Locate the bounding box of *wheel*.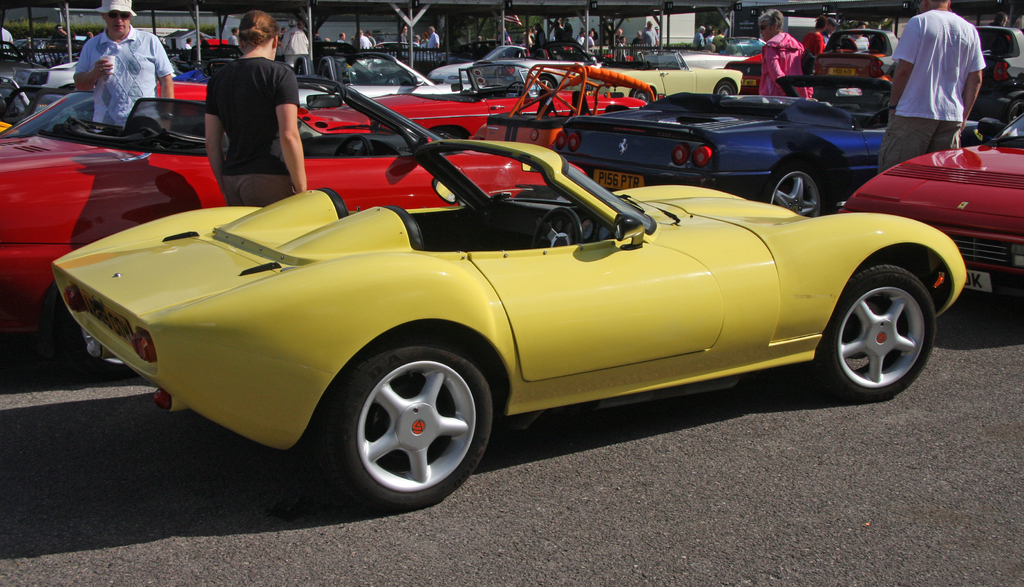
Bounding box: 810,260,936,403.
